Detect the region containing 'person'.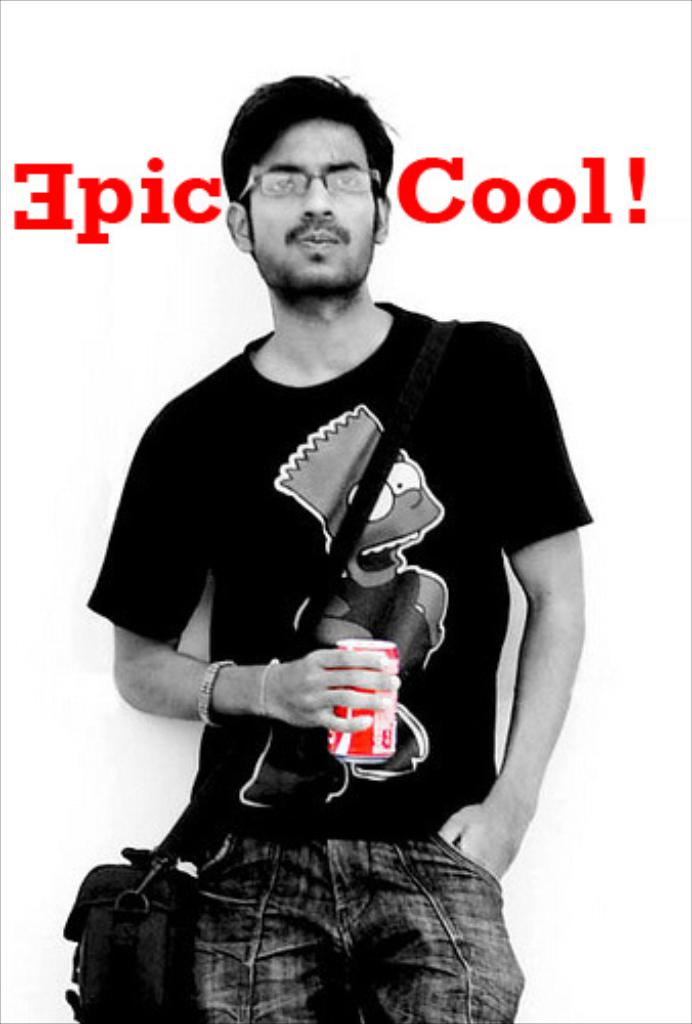
box=[104, 90, 588, 977].
